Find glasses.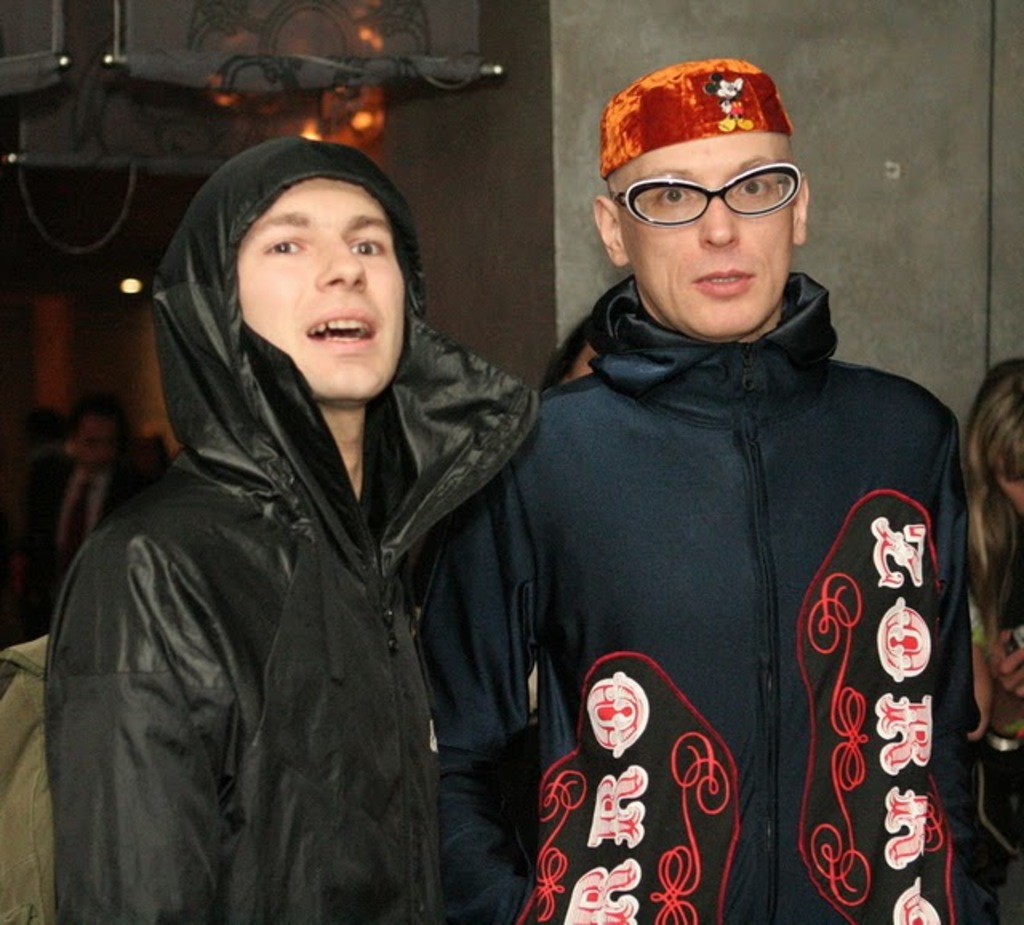
610:154:811:224.
